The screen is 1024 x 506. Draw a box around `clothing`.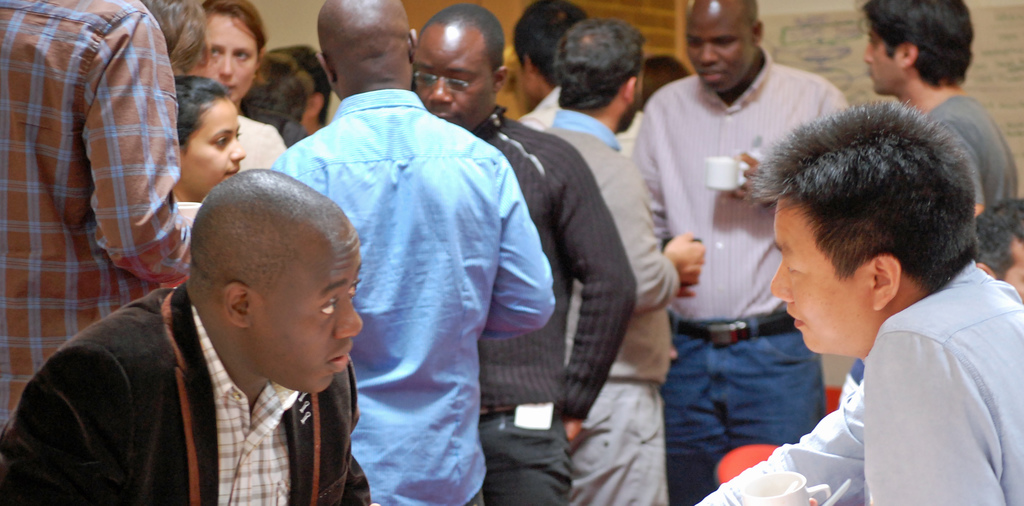
(left=11, top=0, right=198, bottom=359).
